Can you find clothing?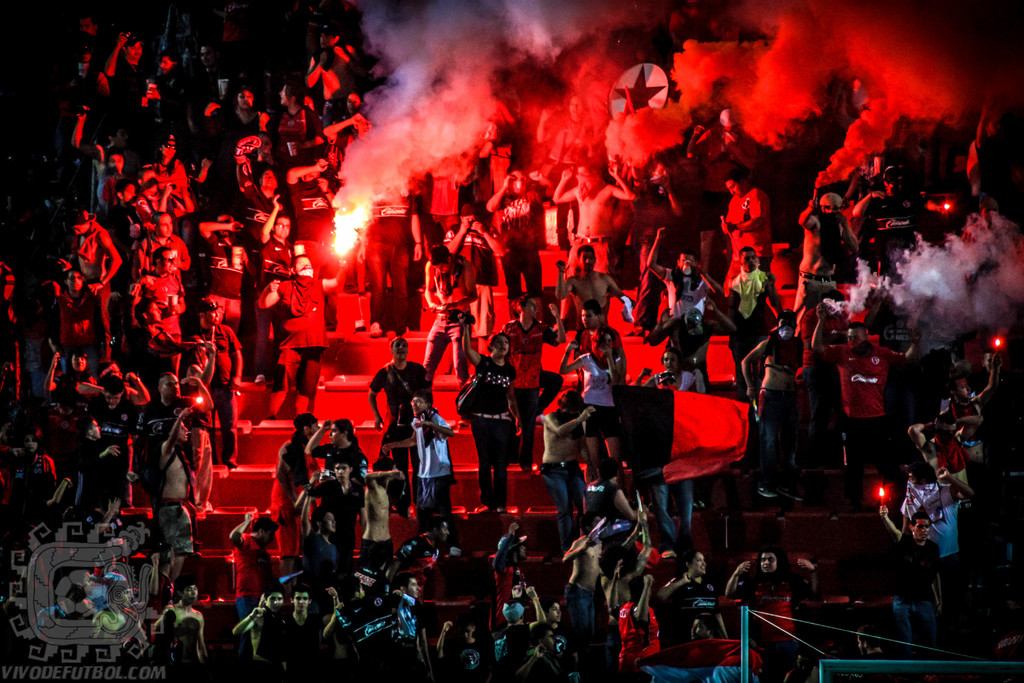
Yes, bounding box: x1=356 y1=537 x2=399 y2=567.
